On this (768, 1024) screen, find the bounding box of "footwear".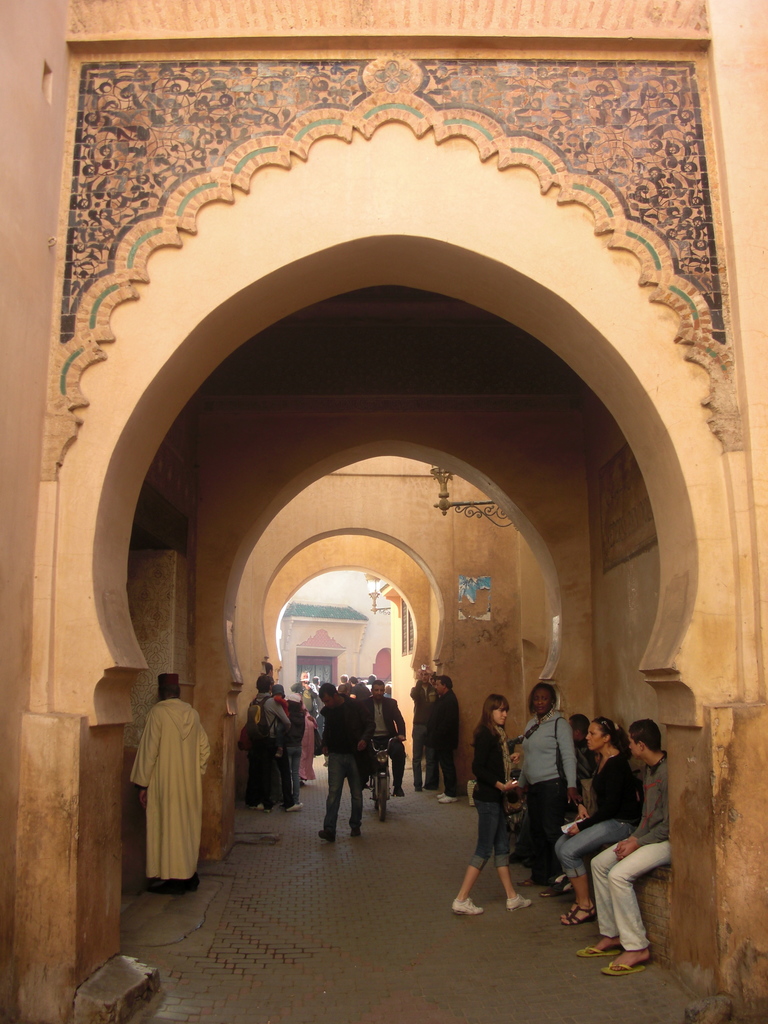
Bounding box: [x1=433, y1=788, x2=447, y2=799].
